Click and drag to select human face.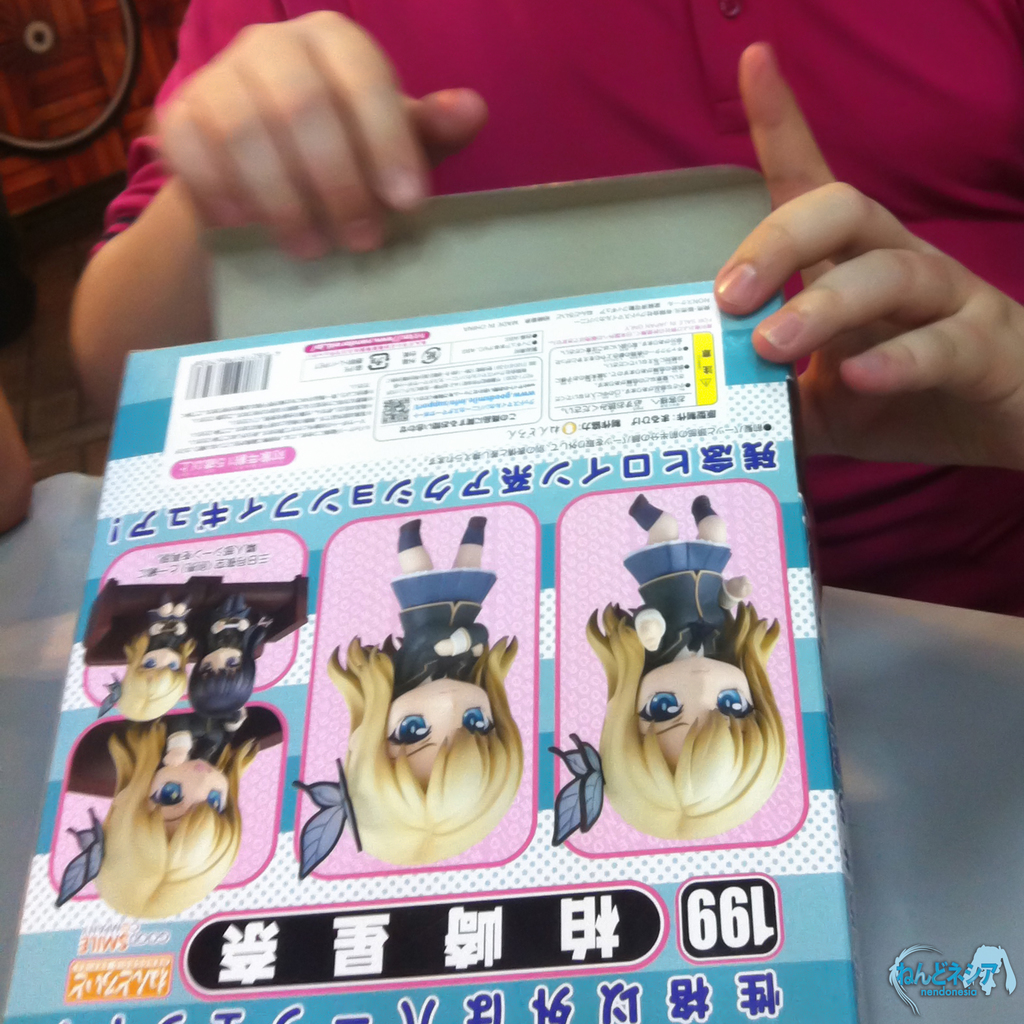
Selection: [385, 676, 494, 791].
